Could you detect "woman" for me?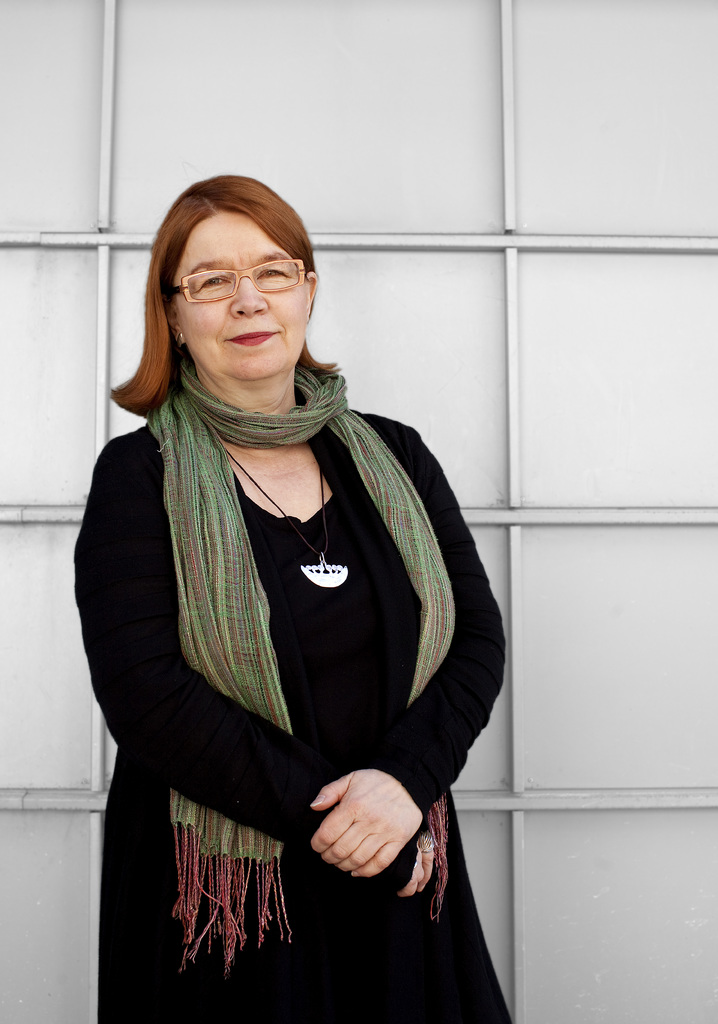
Detection result: detection(76, 173, 508, 1009).
